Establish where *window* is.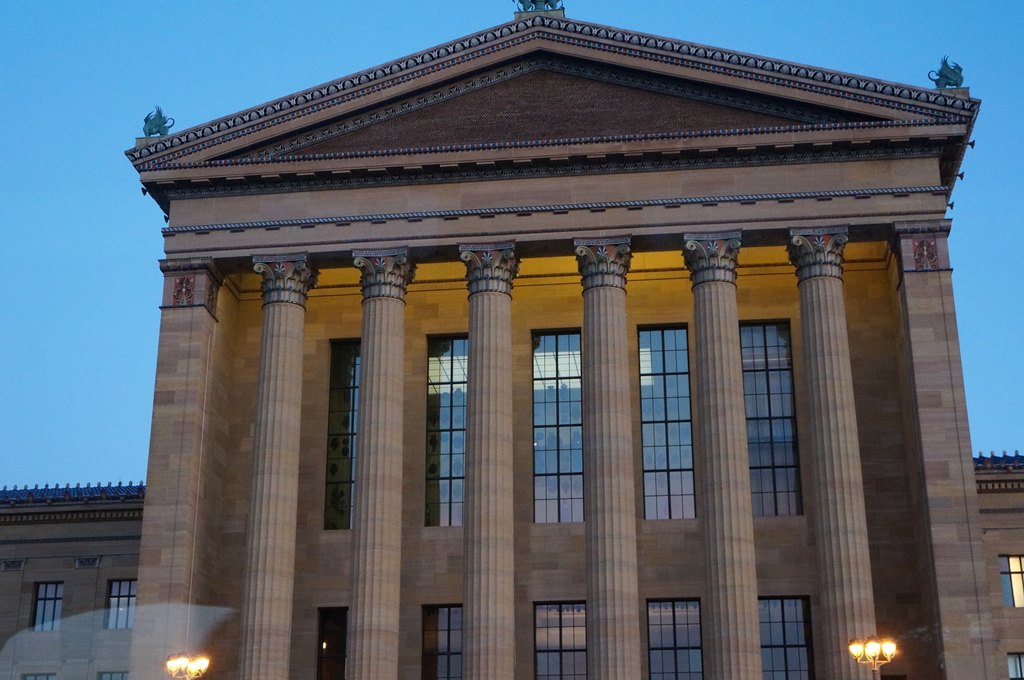
Established at box=[108, 580, 137, 632].
